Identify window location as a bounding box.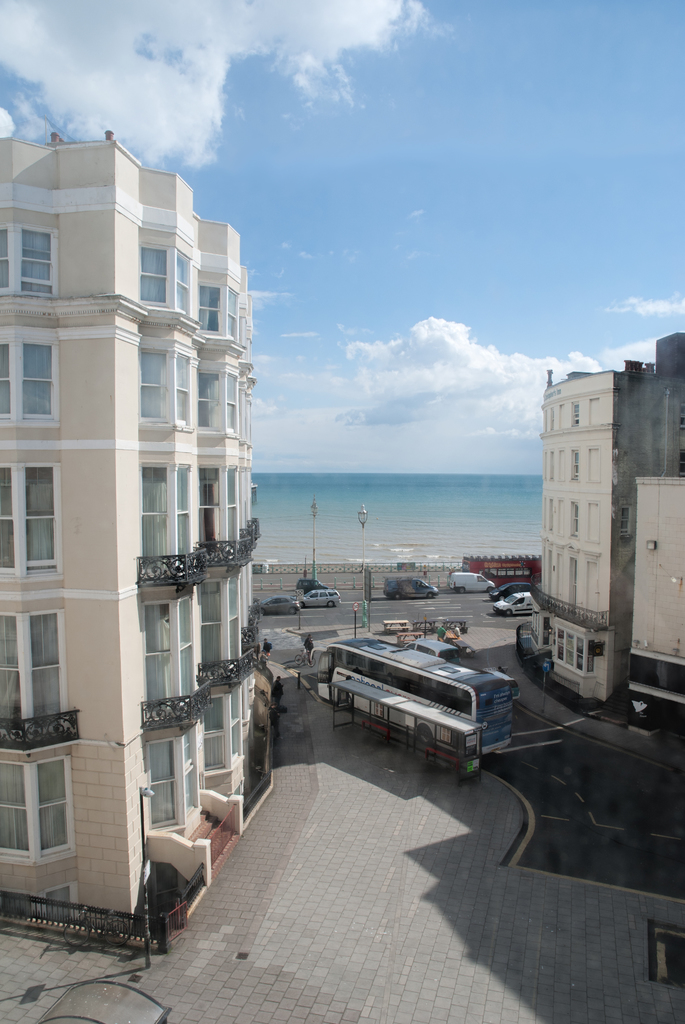
[0,221,61,302].
